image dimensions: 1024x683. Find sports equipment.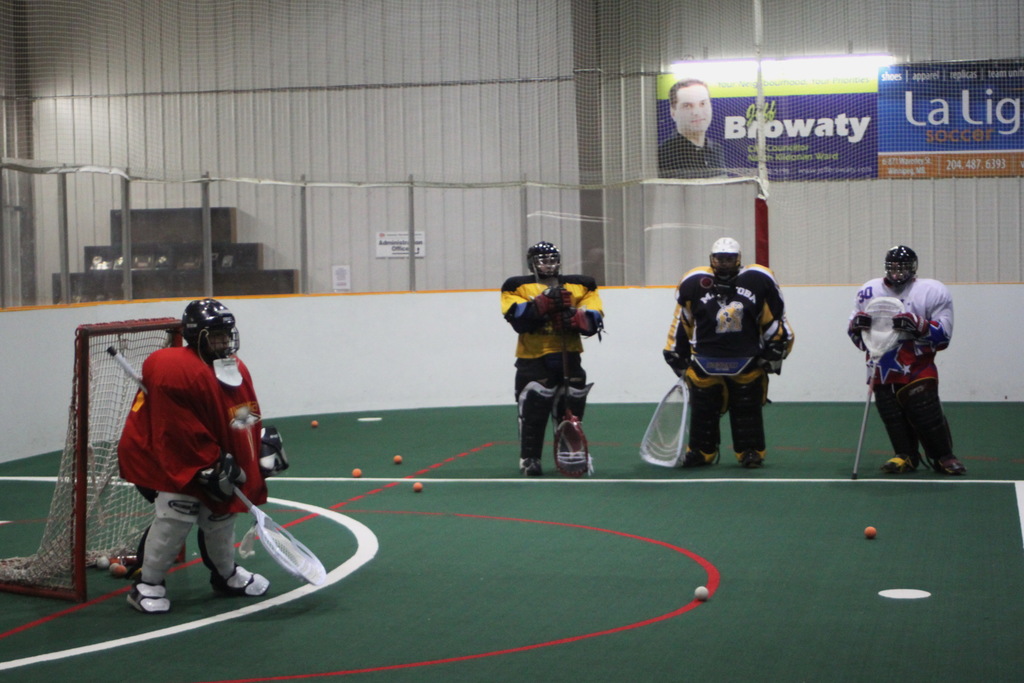
<box>851,295,907,480</box>.
